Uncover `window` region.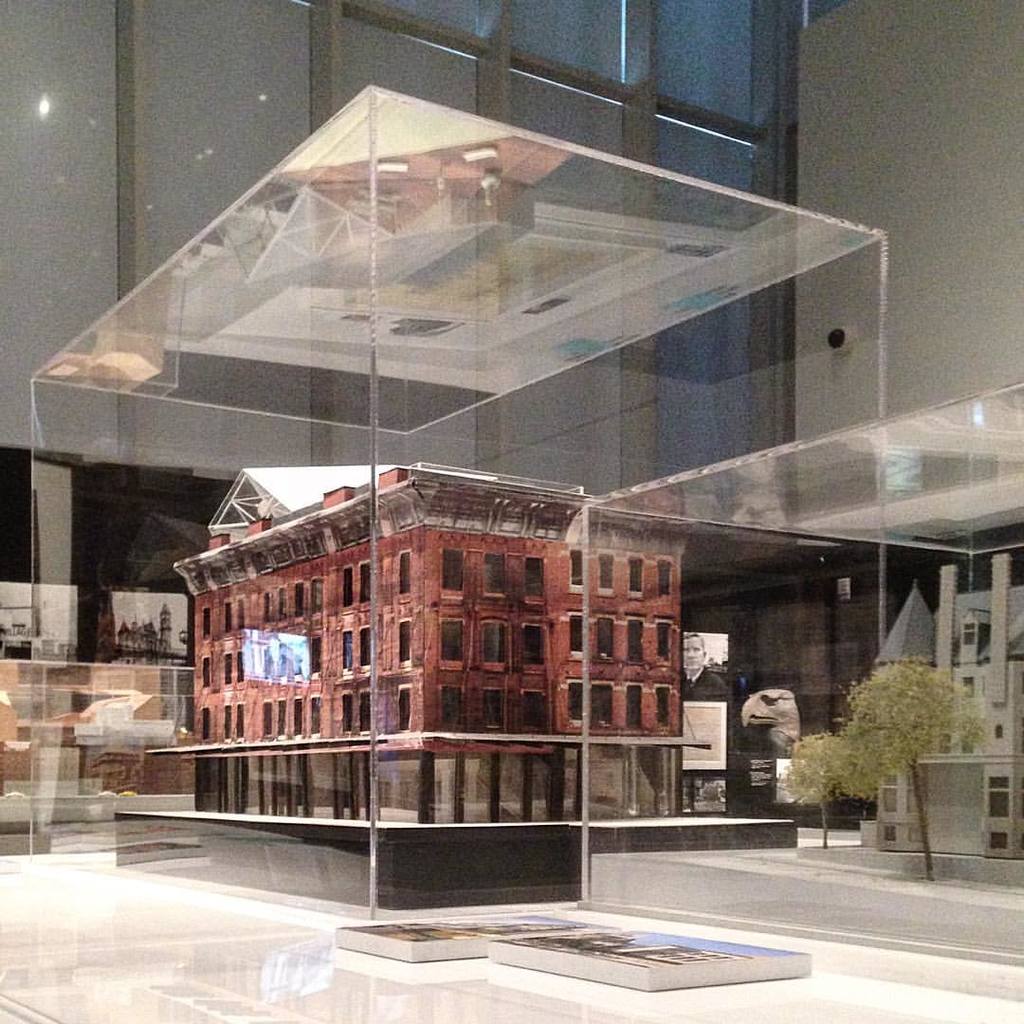
Uncovered: x1=570, y1=549, x2=582, y2=592.
